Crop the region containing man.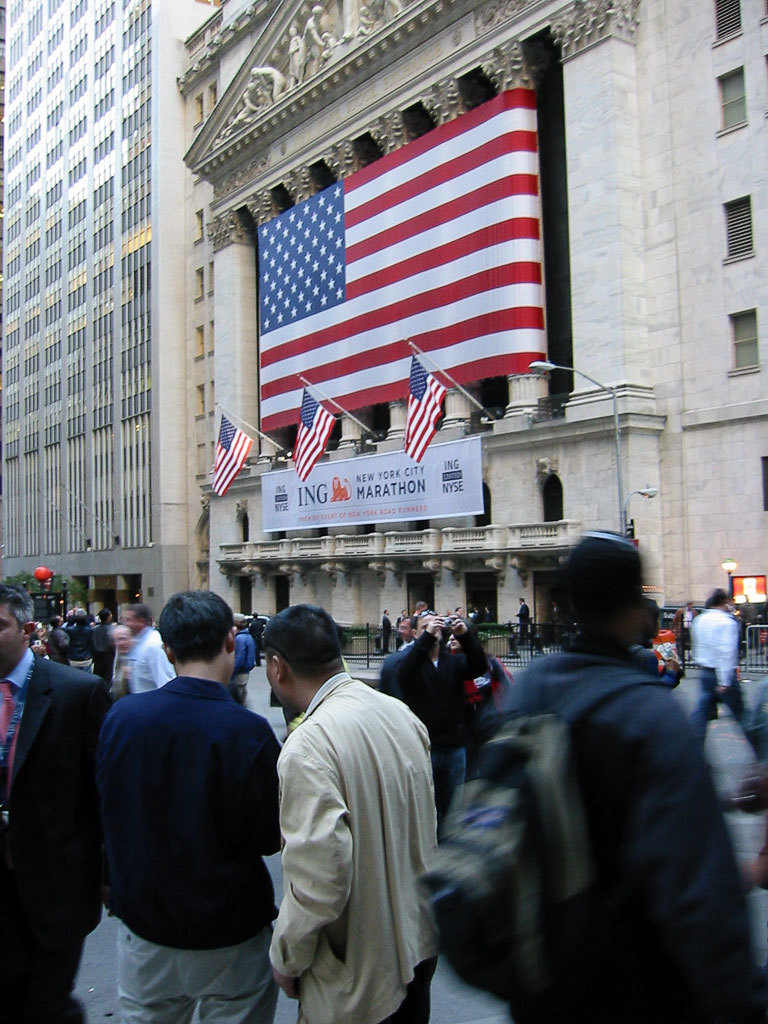
Crop region: region(0, 579, 106, 1019).
